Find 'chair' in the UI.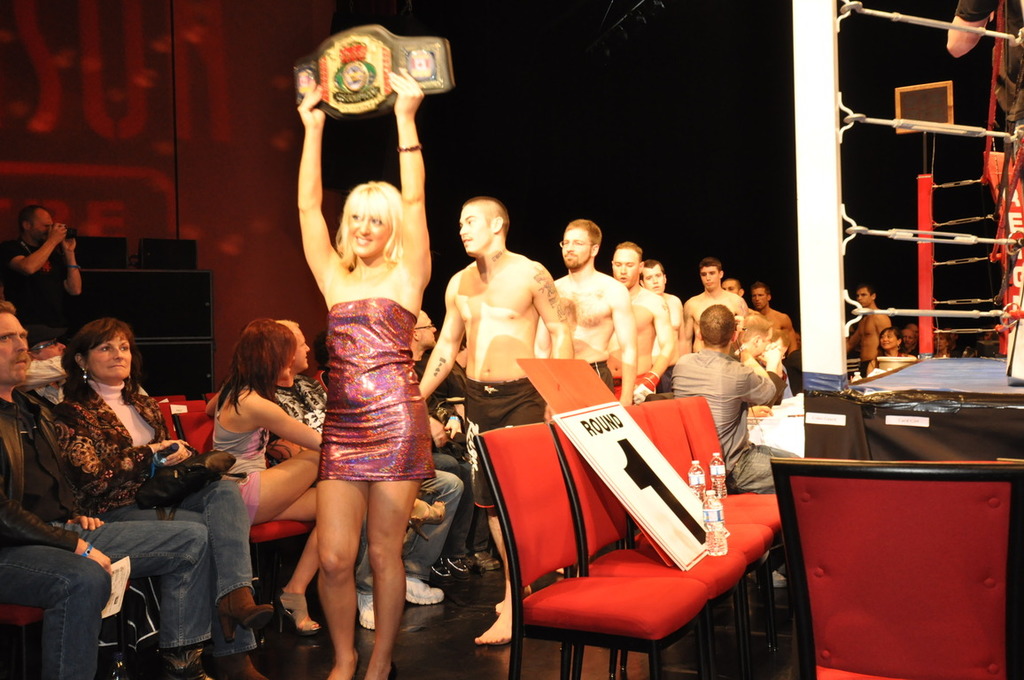
UI element at {"left": 152, "top": 399, "right": 204, "bottom": 443}.
